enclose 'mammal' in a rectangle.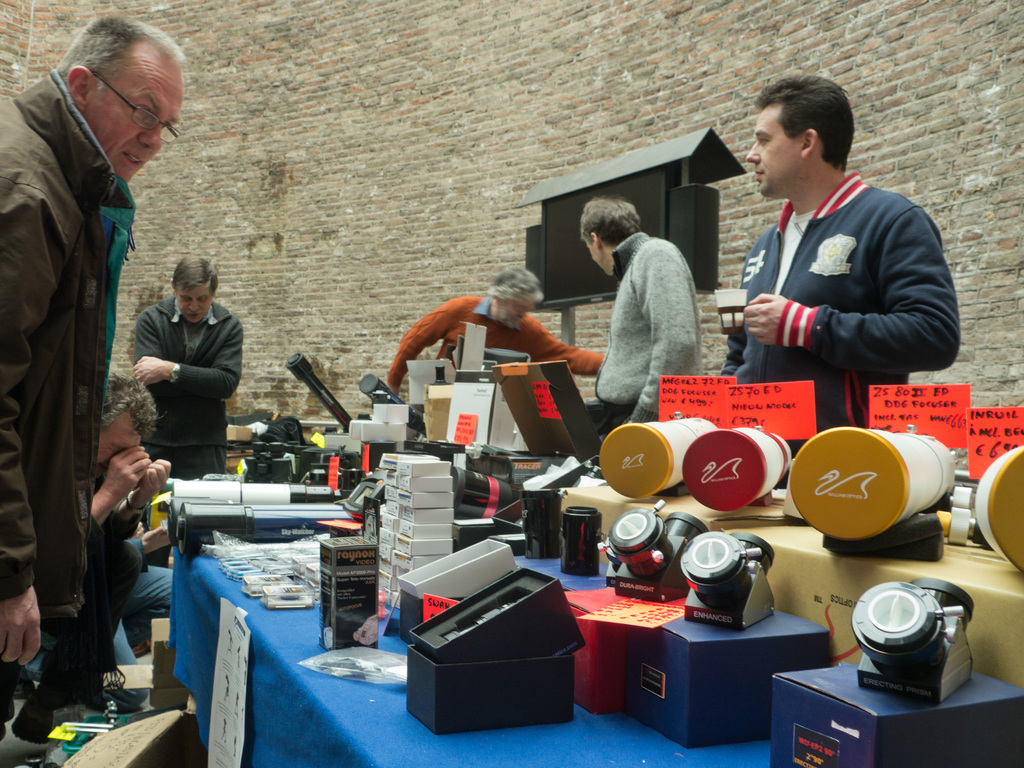
bbox=[15, 368, 187, 714].
